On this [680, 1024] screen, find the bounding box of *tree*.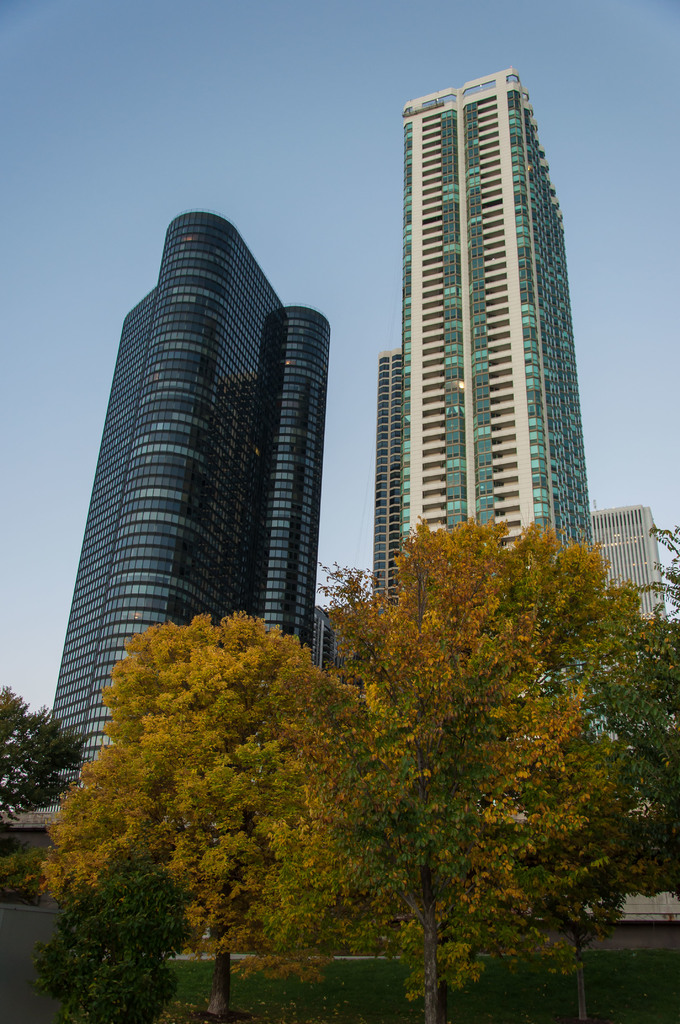
Bounding box: 35, 600, 360, 989.
